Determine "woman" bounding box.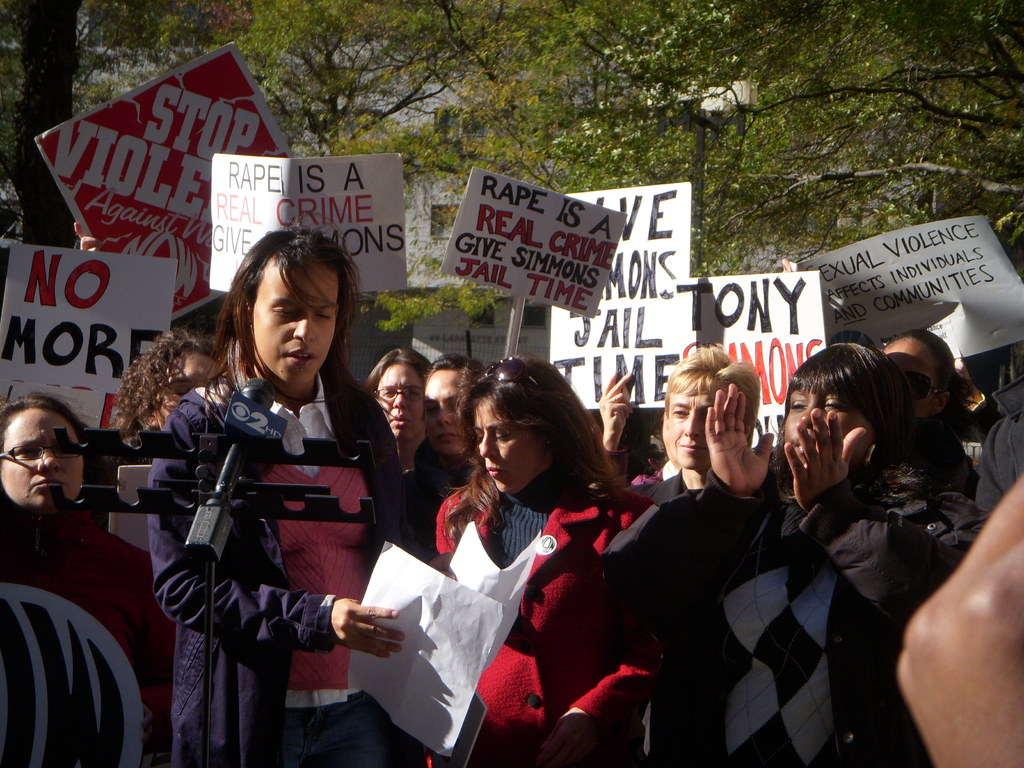
Determined: bbox=[413, 351, 660, 767].
